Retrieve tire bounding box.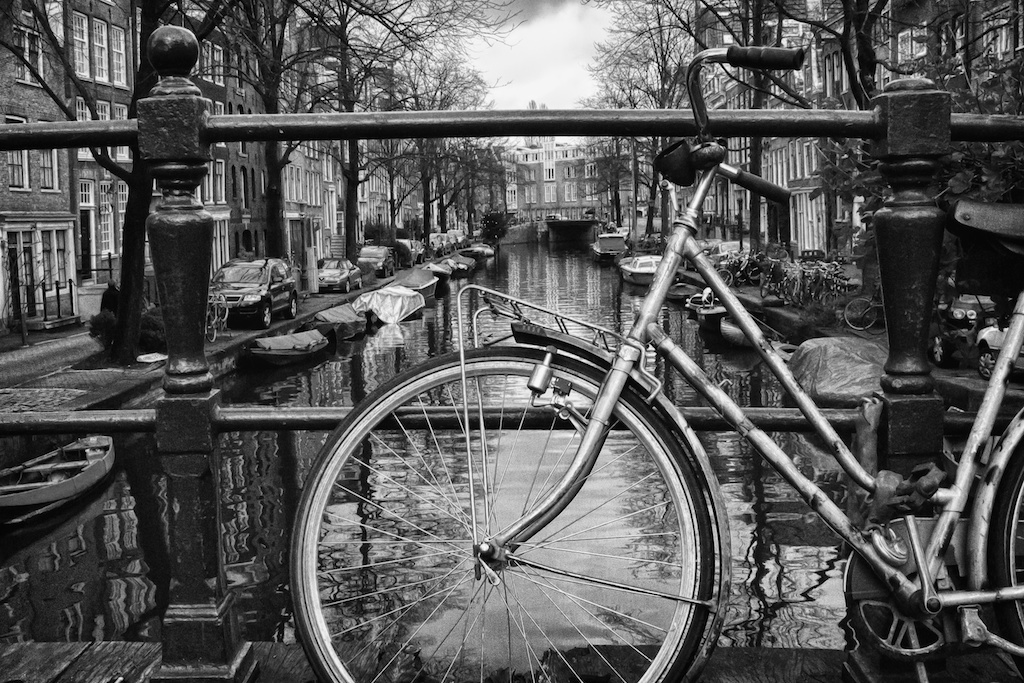
Bounding box: box(218, 294, 228, 322).
